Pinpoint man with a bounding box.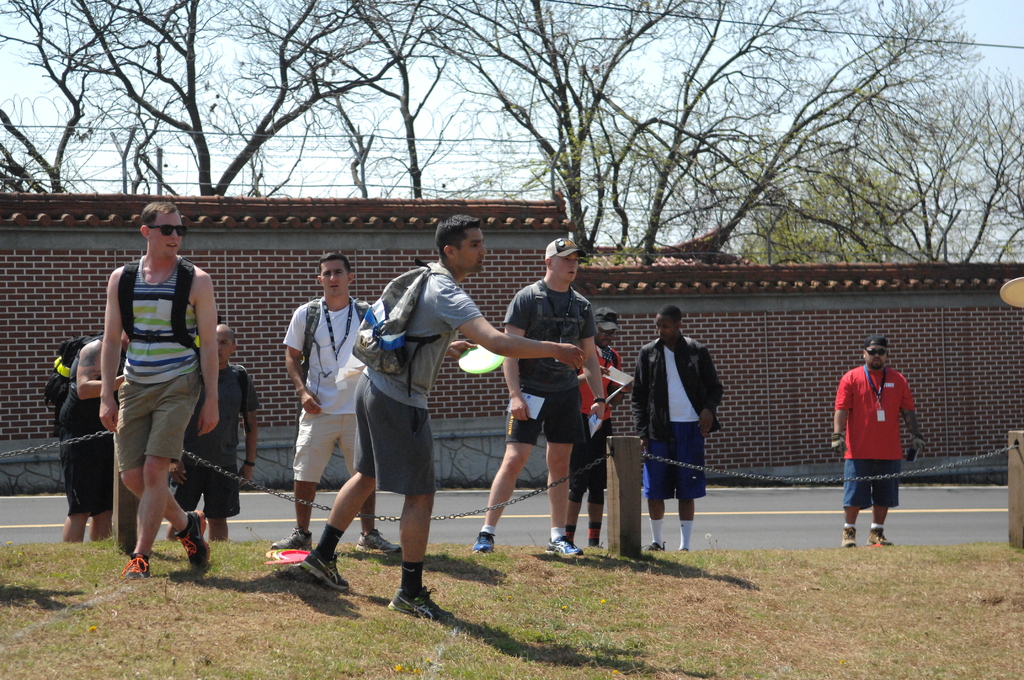
[x1=268, y1=252, x2=402, y2=555].
